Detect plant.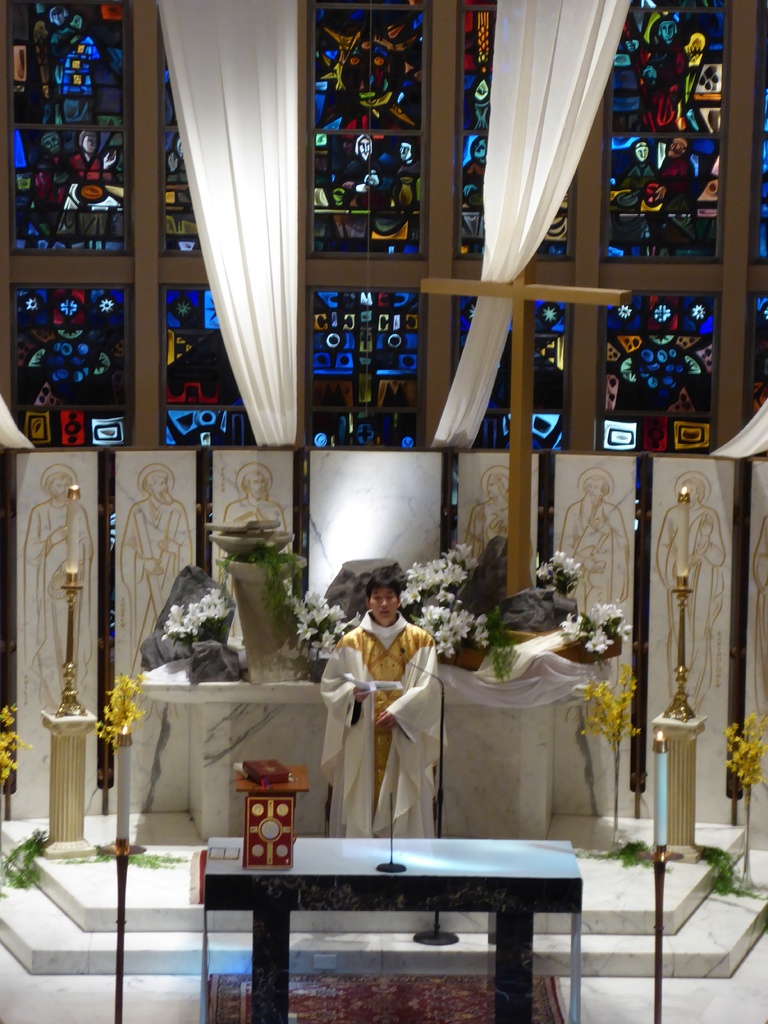
Detected at (x1=722, y1=719, x2=760, y2=789).
